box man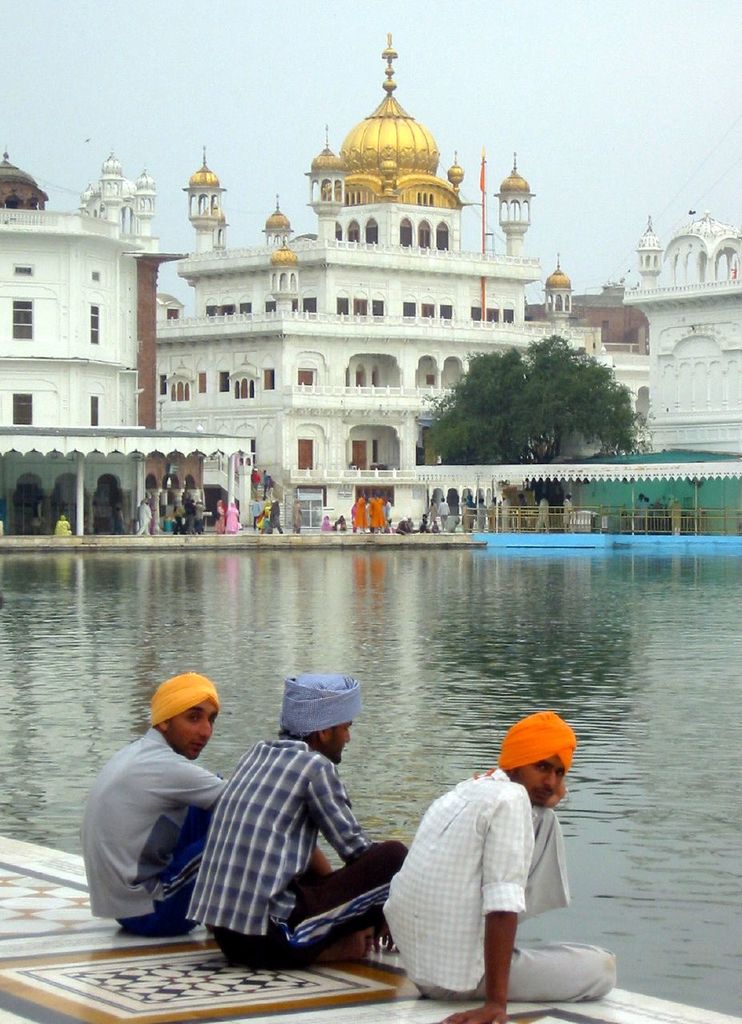
bbox=[188, 670, 417, 977]
